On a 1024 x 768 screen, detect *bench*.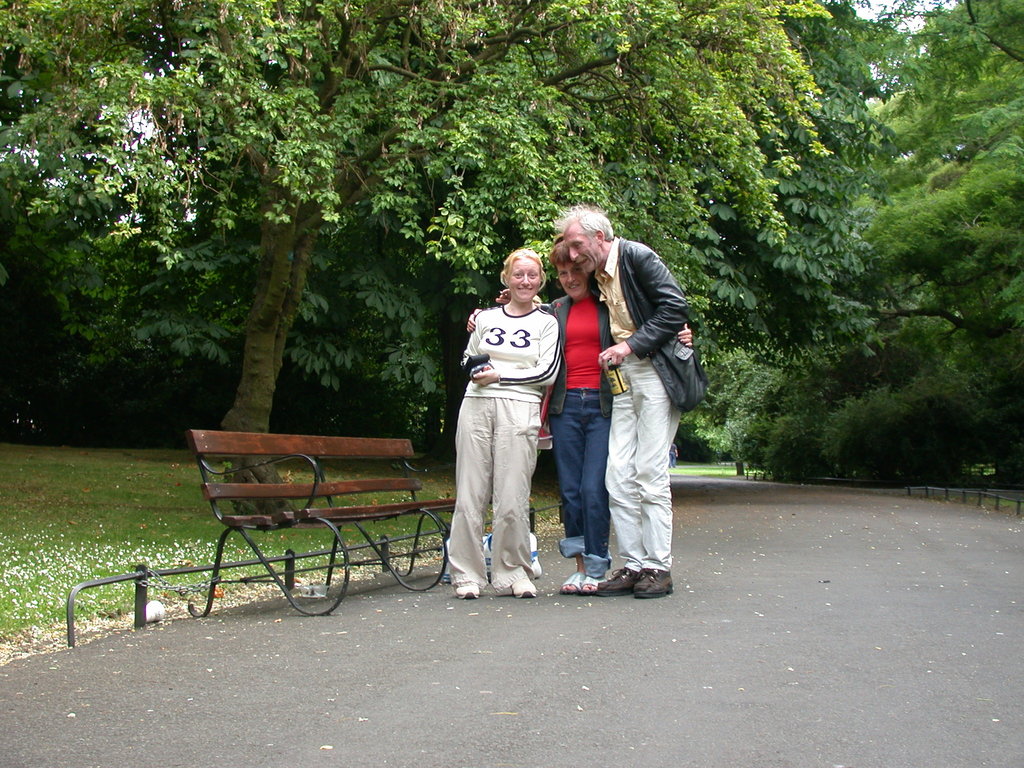
[156,406,446,643].
